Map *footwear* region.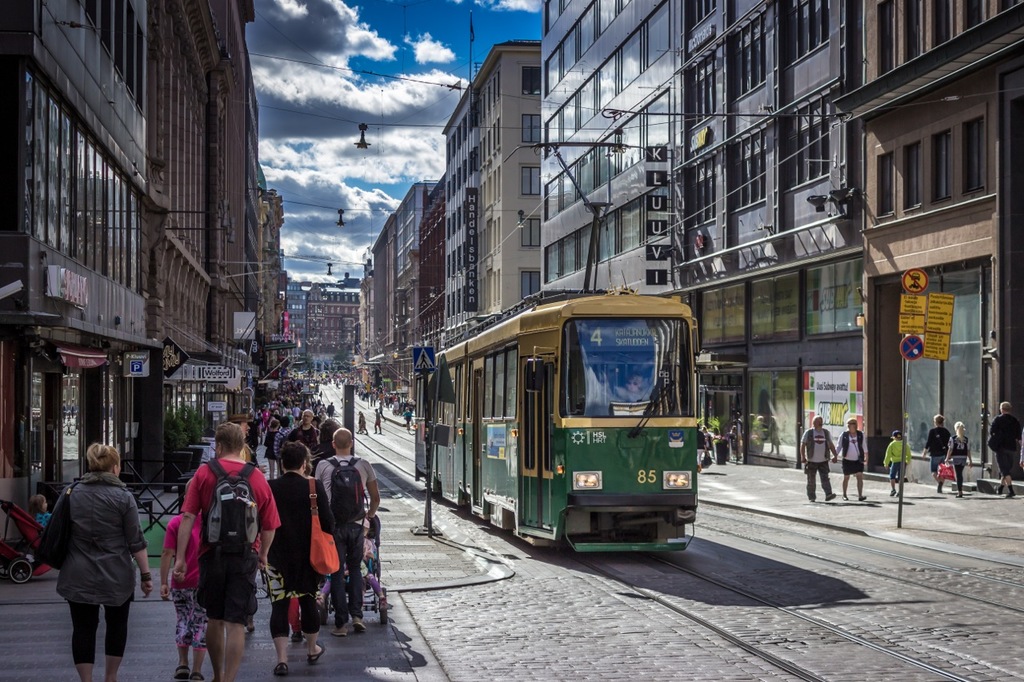
Mapped to [x1=858, y1=497, x2=867, y2=500].
